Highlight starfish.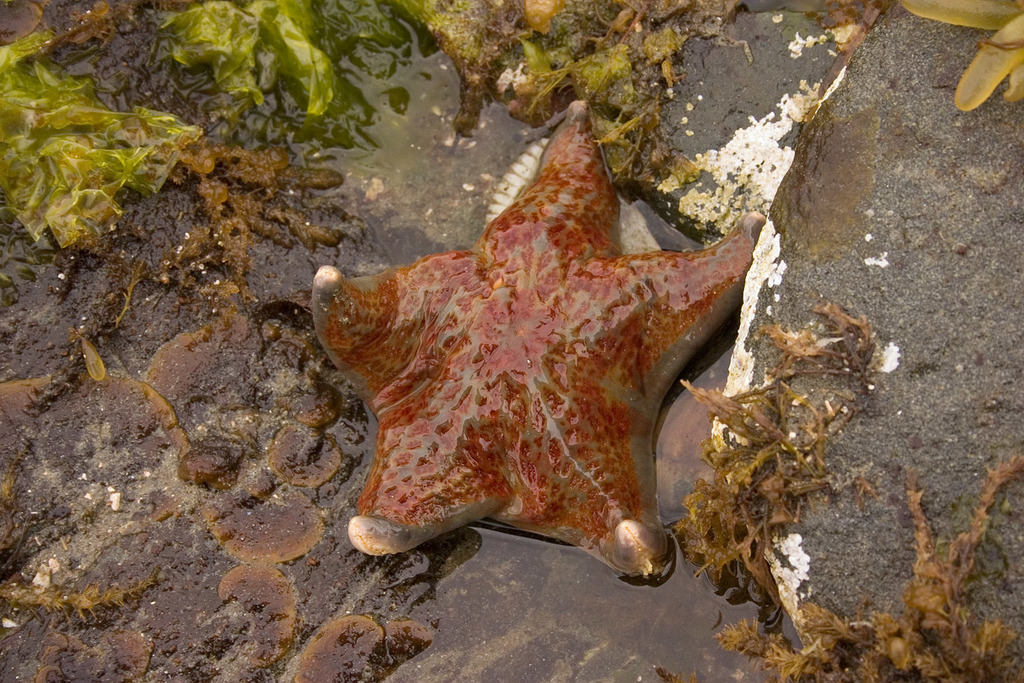
Highlighted region: <bbox>312, 103, 769, 585</bbox>.
